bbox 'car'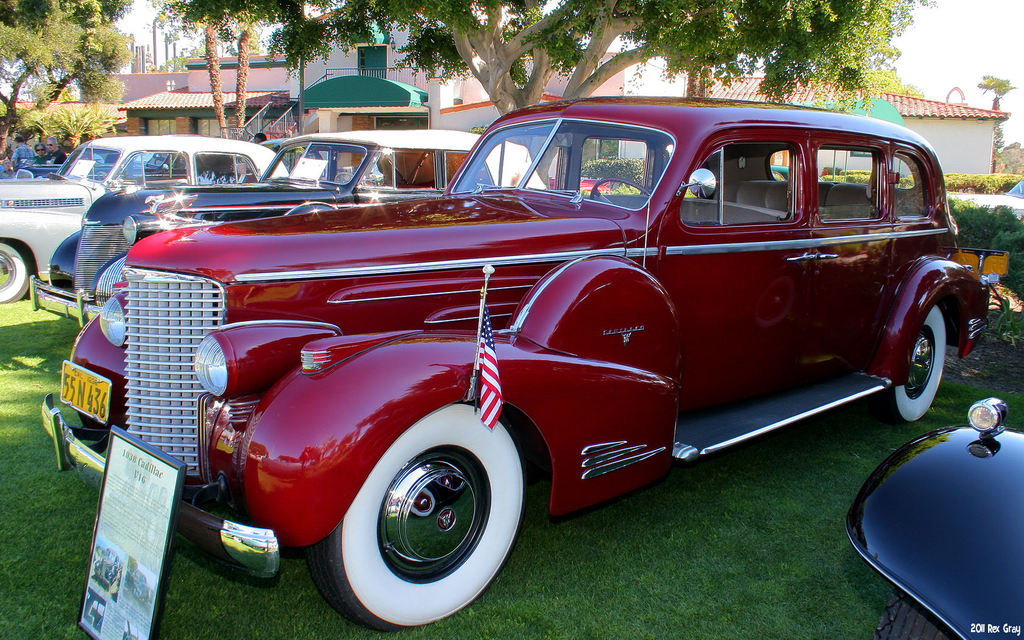
27, 125, 550, 320
